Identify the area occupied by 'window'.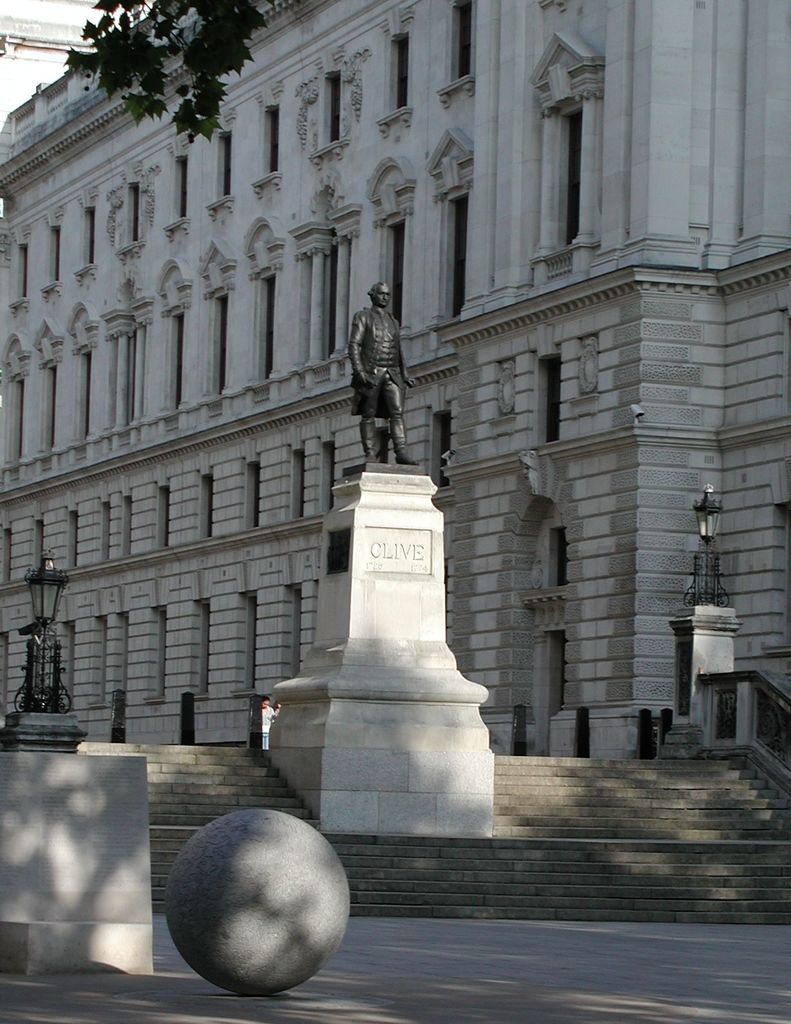
Area: box(199, 472, 213, 542).
